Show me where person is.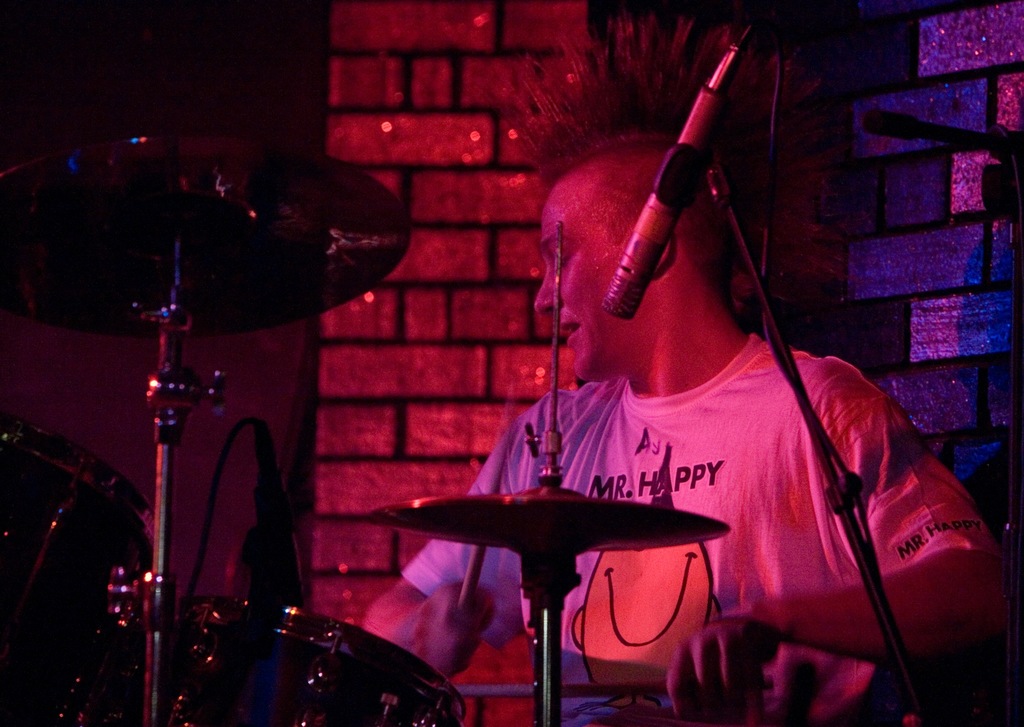
person is at box(435, 11, 927, 683).
